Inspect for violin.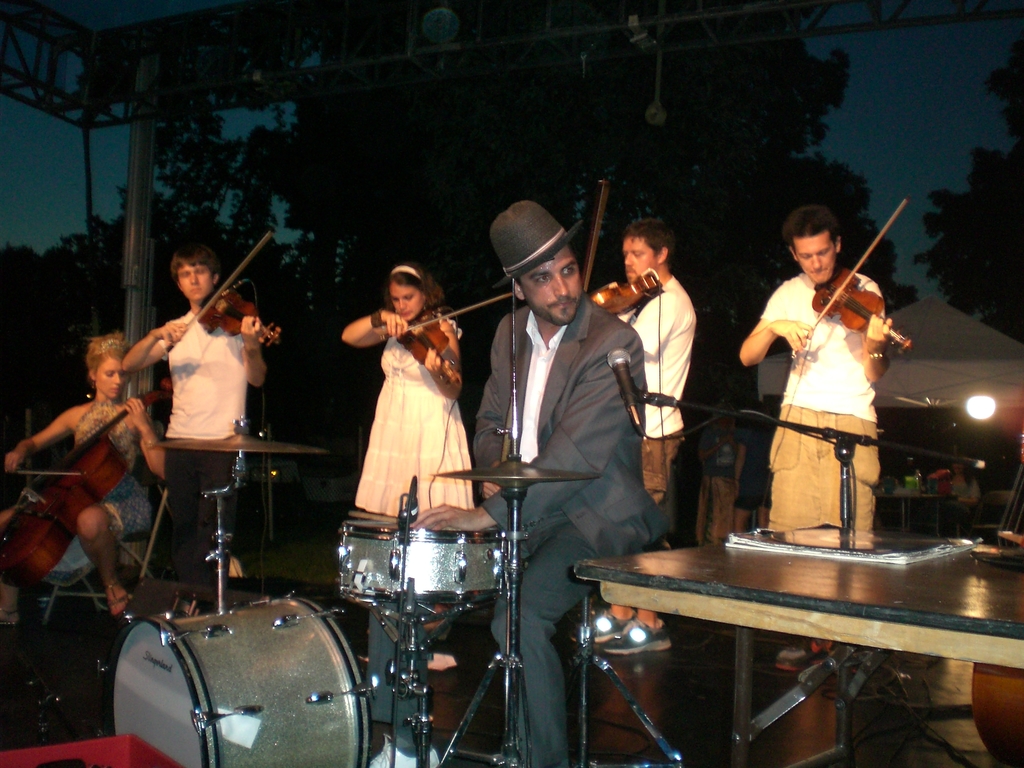
Inspection: [788,193,916,362].
